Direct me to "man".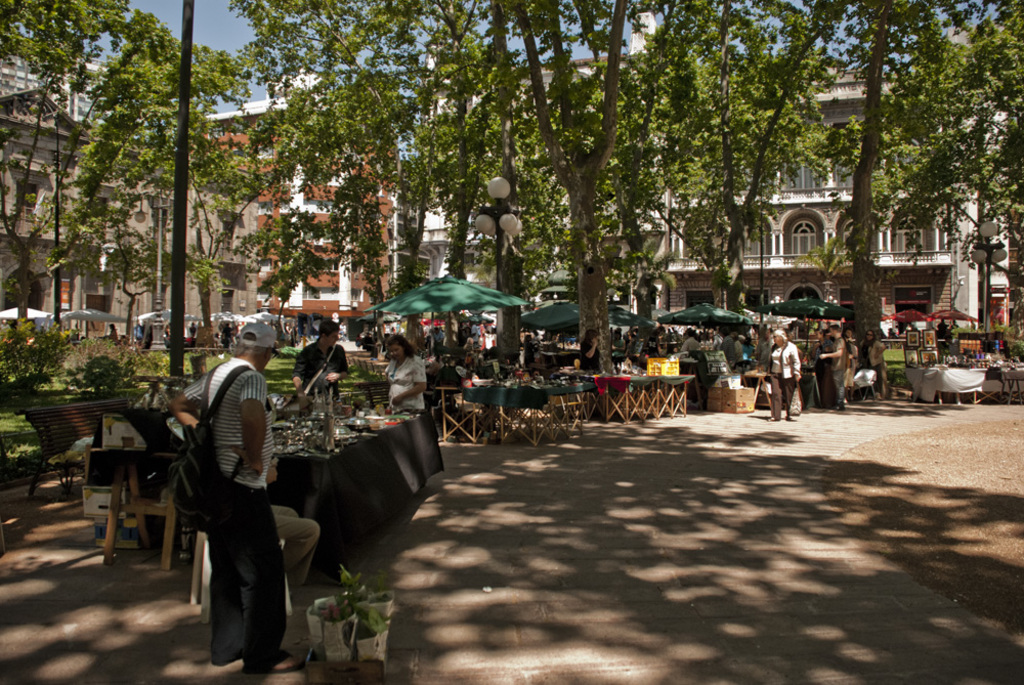
Direction: bbox(173, 323, 289, 679).
